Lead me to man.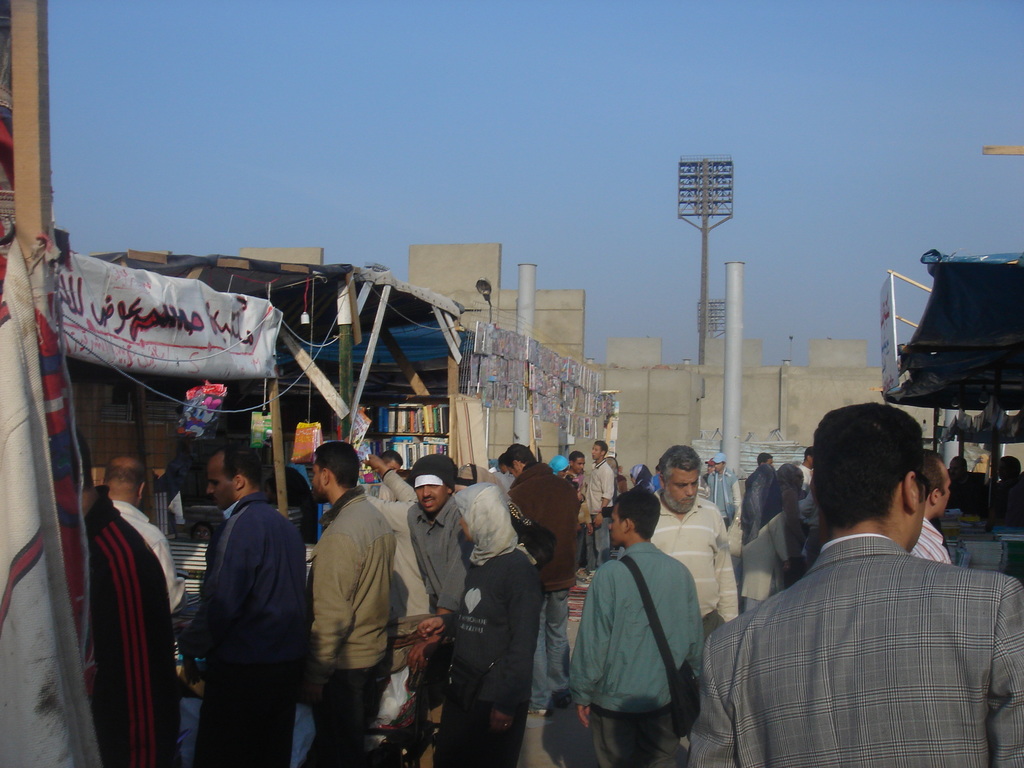
Lead to {"left": 705, "top": 450, "right": 739, "bottom": 529}.
